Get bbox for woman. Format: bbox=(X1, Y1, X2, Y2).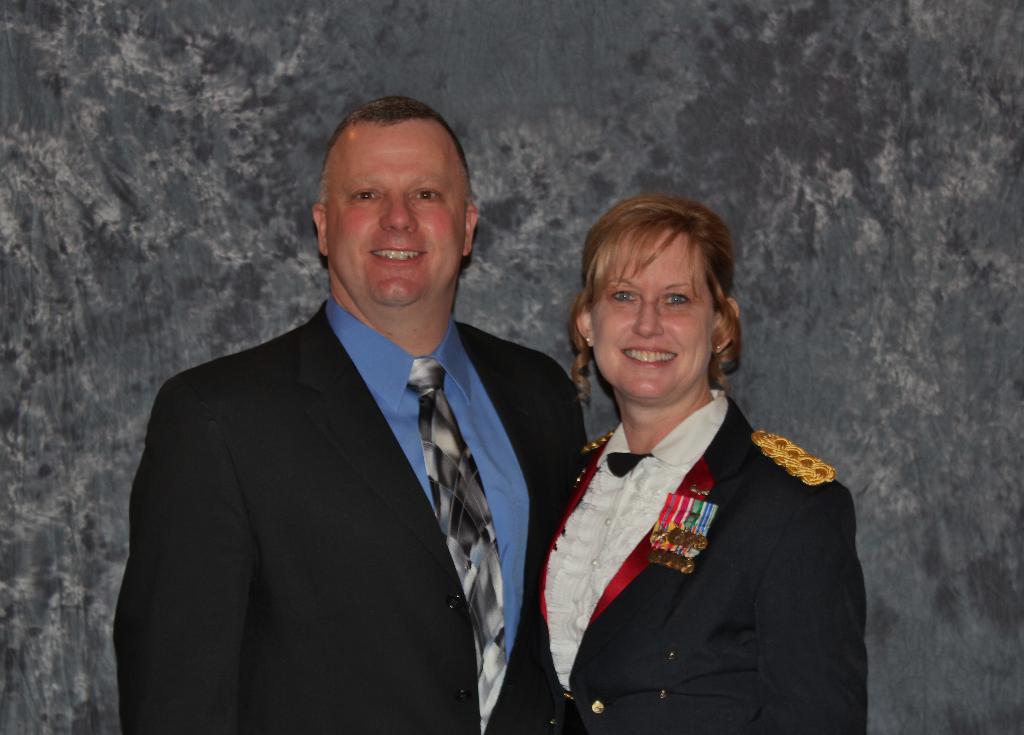
bbox=(520, 195, 858, 734).
